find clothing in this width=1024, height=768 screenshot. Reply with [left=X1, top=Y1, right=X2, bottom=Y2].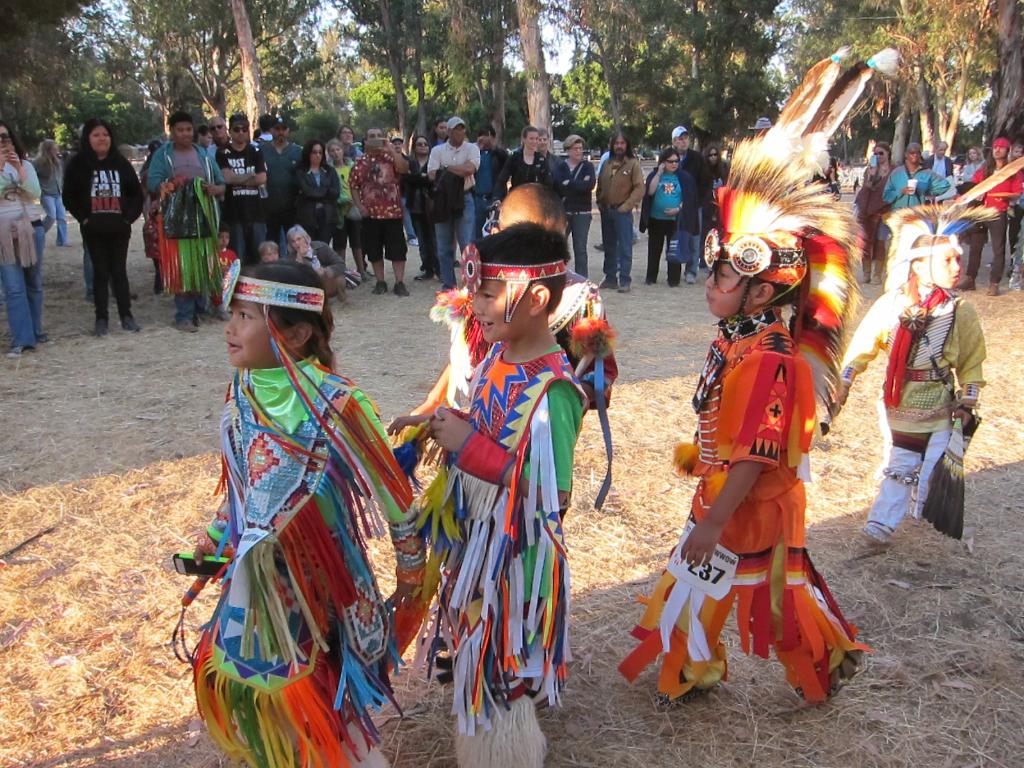
[left=564, top=161, right=597, bottom=287].
